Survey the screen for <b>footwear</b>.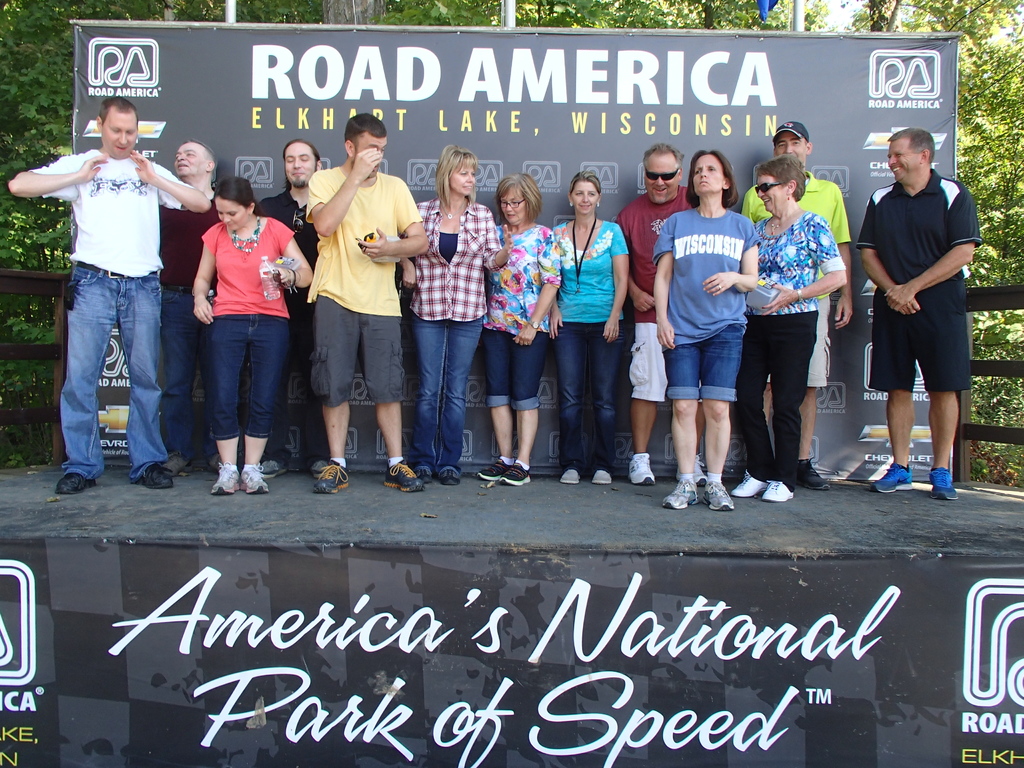
Survey found: [133, 464, 176, 488].
